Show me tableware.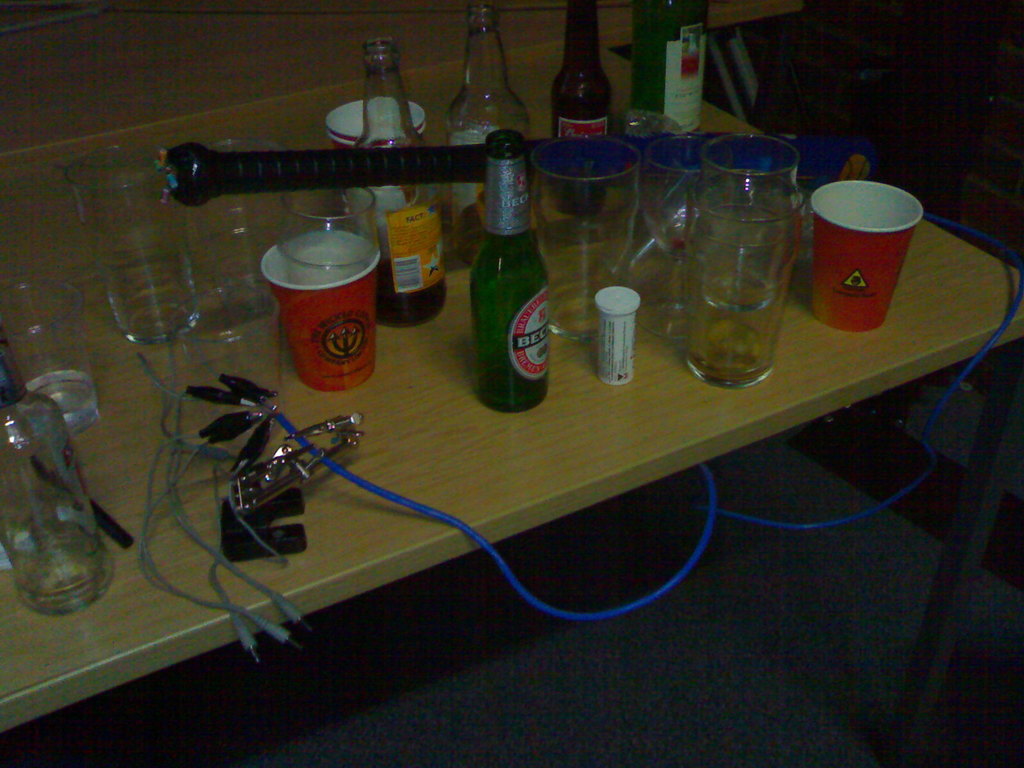
tableware is here: 678, 157, 803, 399.
